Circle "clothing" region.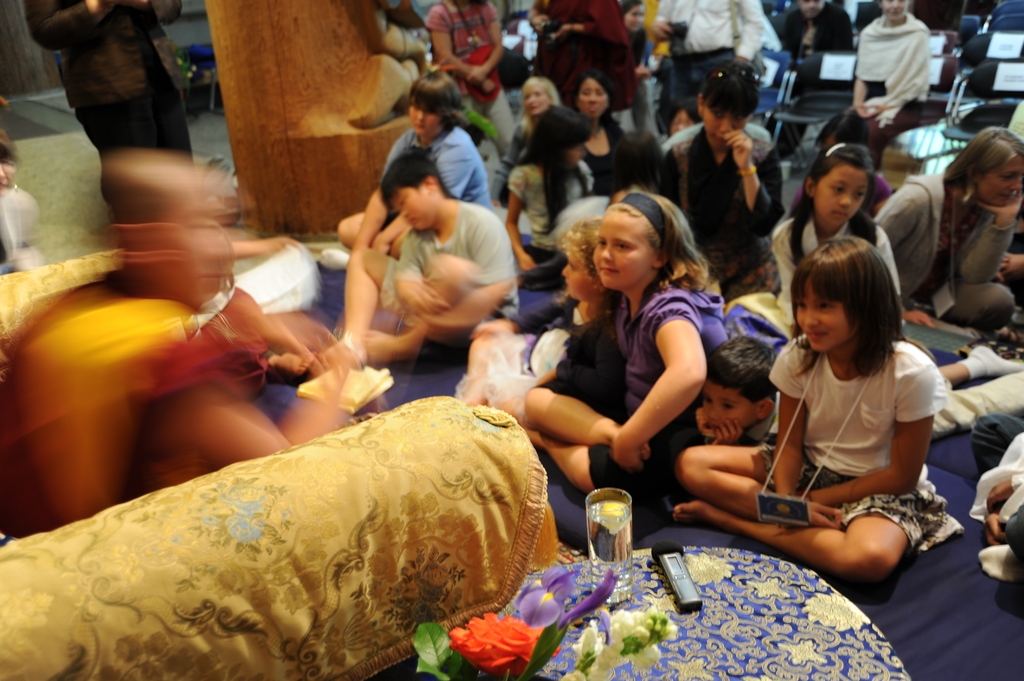
Region: 652 0 768 124.
